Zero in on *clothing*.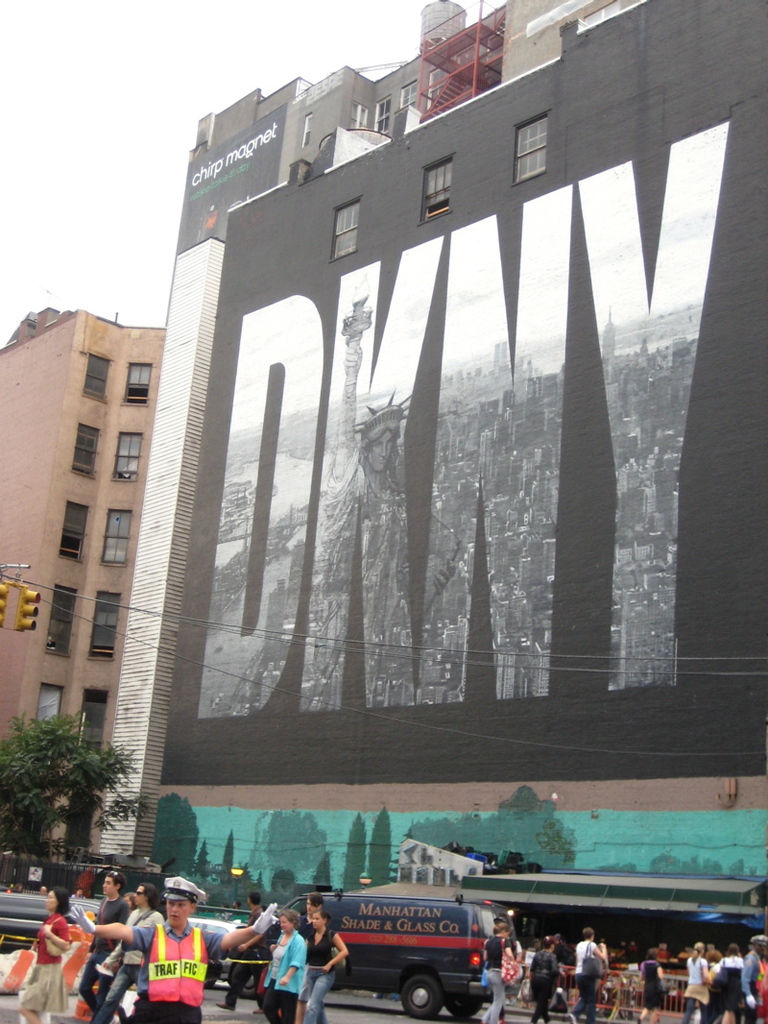
Zeroed in: [647, 960, 666, 1023].
